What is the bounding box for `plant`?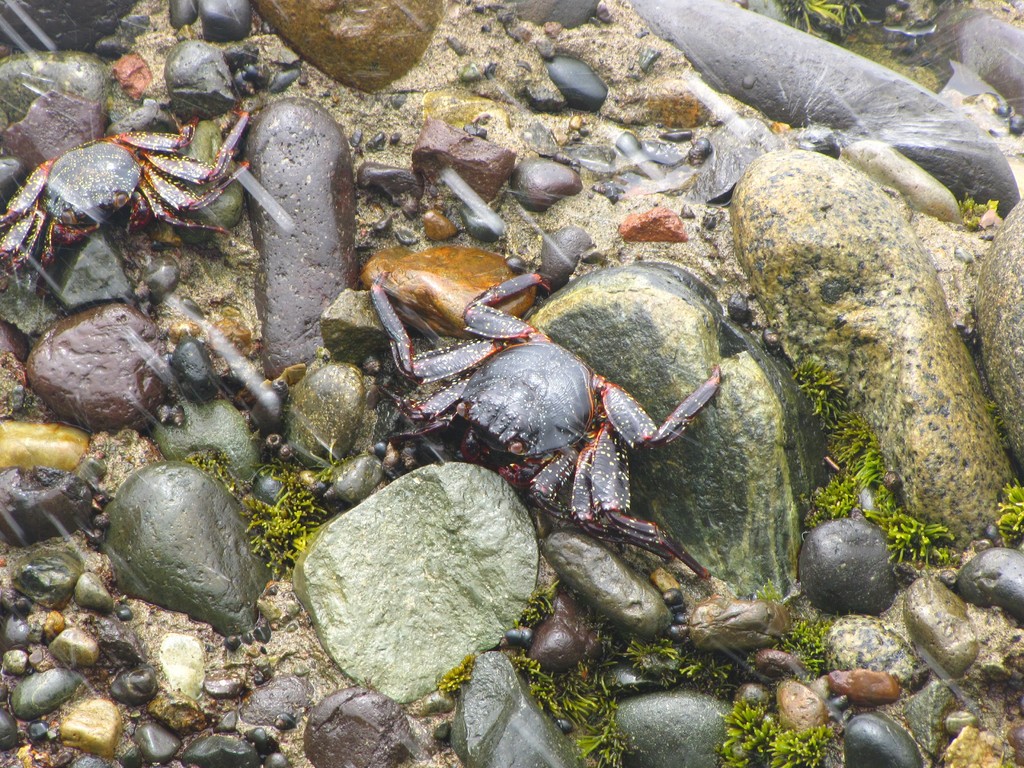
select_region(584, 609, 751, 700).
